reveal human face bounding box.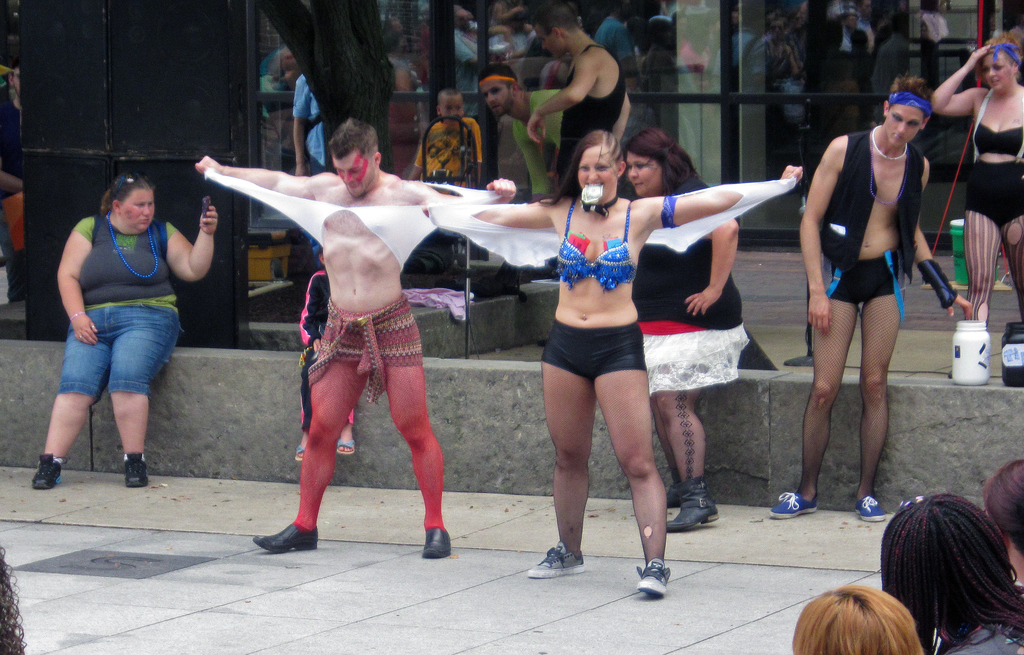
Revealed: [979, 51, 1014, 91].
